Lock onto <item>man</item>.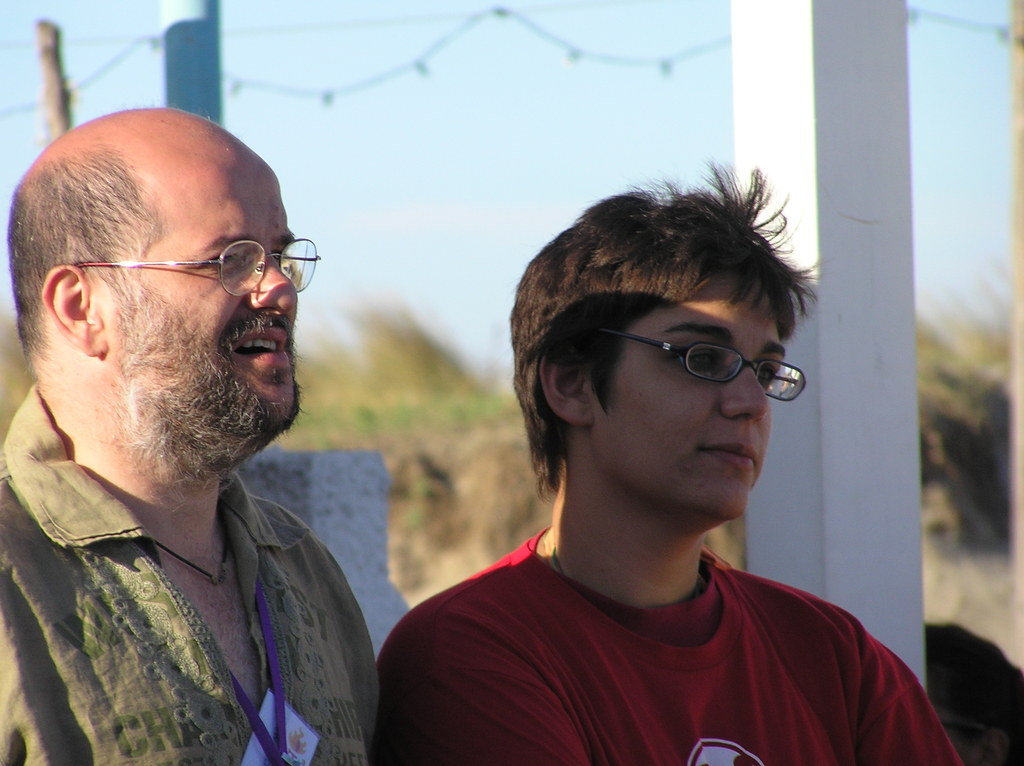
Locked: pyautogui.locateOnScreen(0, 76, 406, 765).
